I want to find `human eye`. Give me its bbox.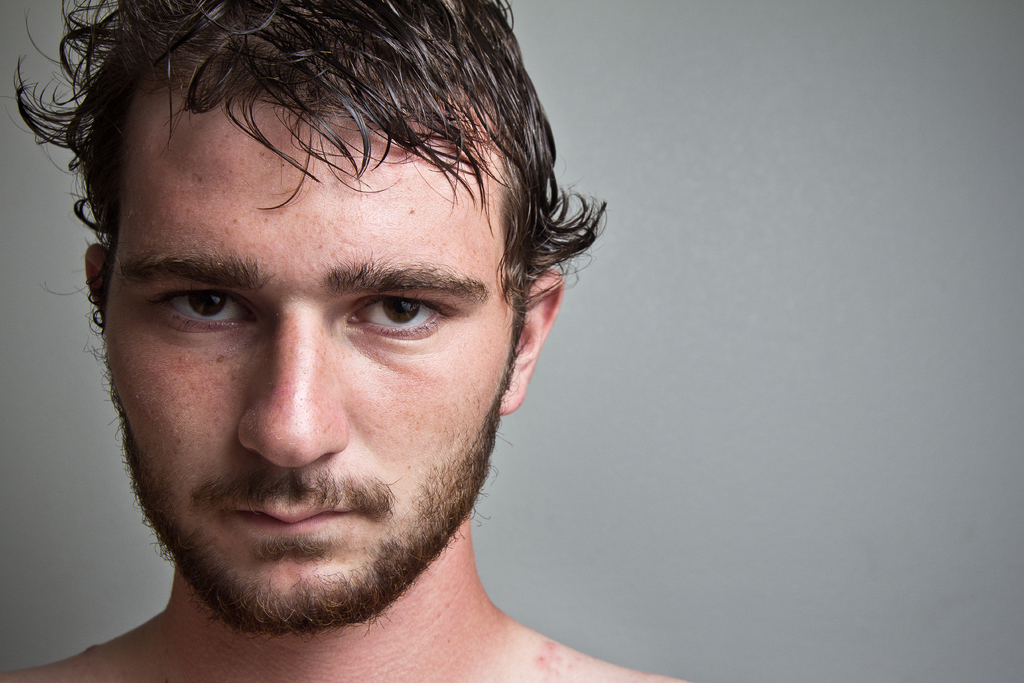
147, 279, 248, 350.
